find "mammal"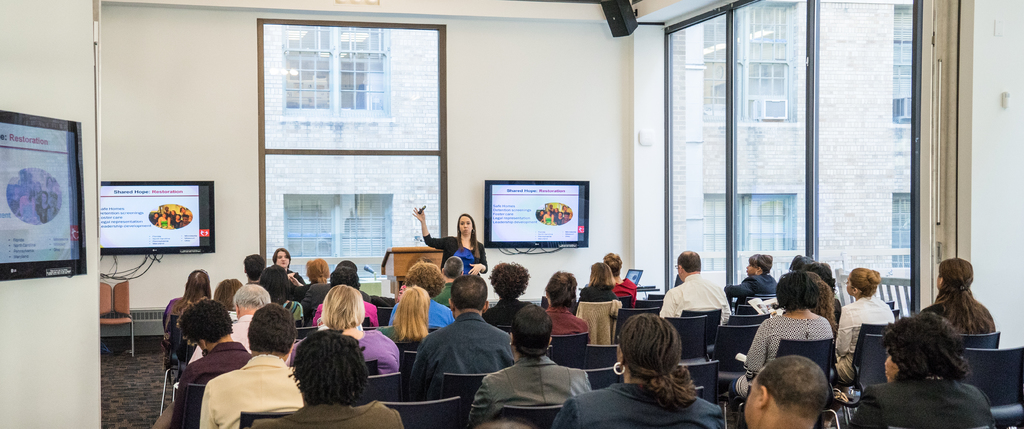
<region>311, 267, 378, 327</region>
